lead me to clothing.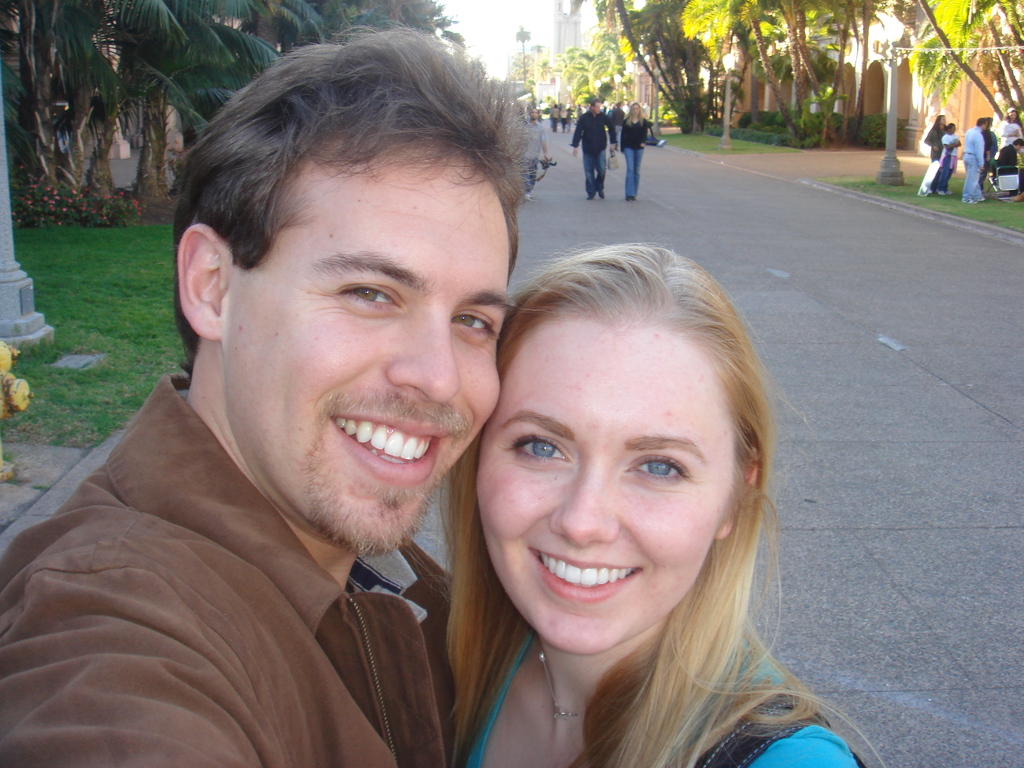
Lead to (x1=959, y1=129, x2=984, y2=206).
